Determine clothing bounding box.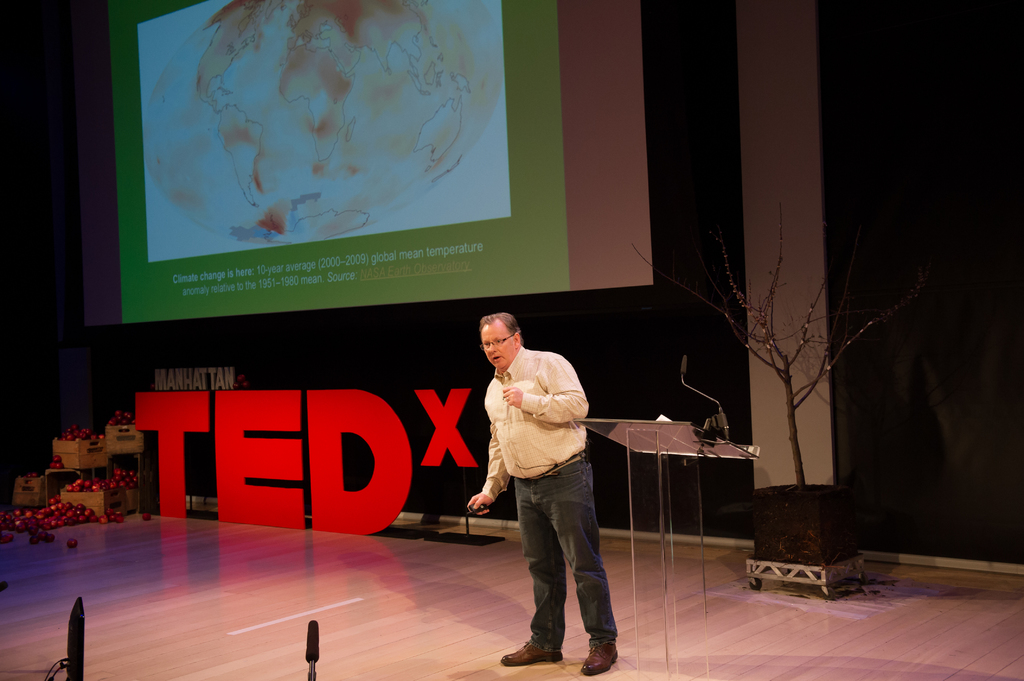
Determined: crop(489, 340, 628, 639).
